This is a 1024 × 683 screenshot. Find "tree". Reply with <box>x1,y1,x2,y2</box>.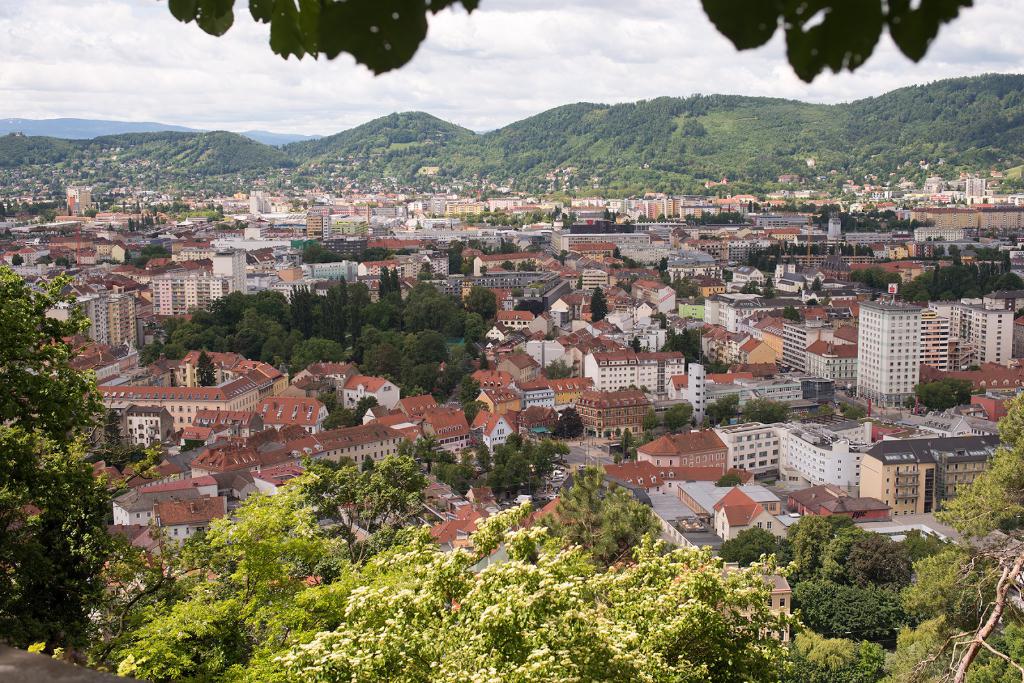
<box>700,515,1023,682</box>.
